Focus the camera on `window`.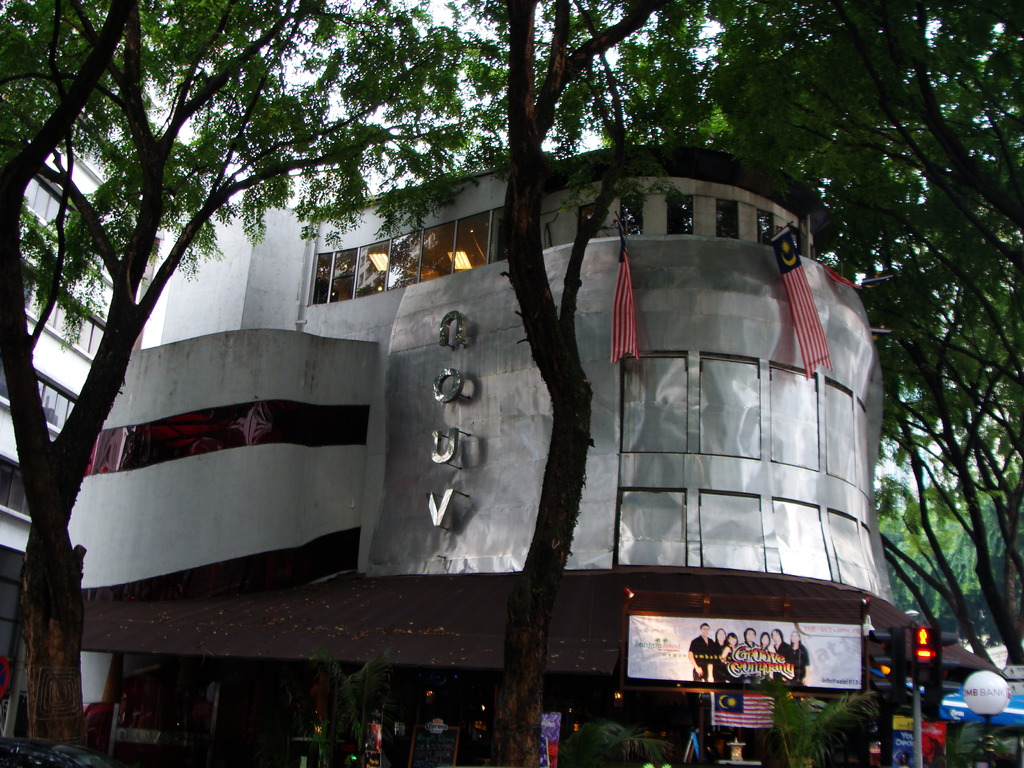
Focus region: 0:451:34:519.
